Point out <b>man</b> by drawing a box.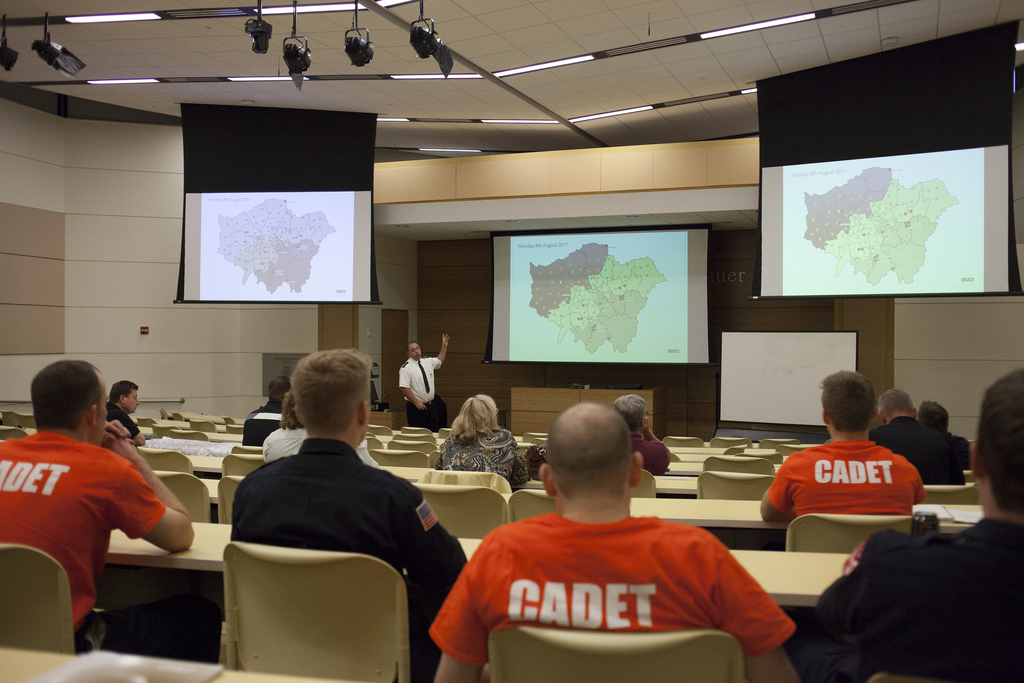
left=239, top=379, right=296, bottom=447.
